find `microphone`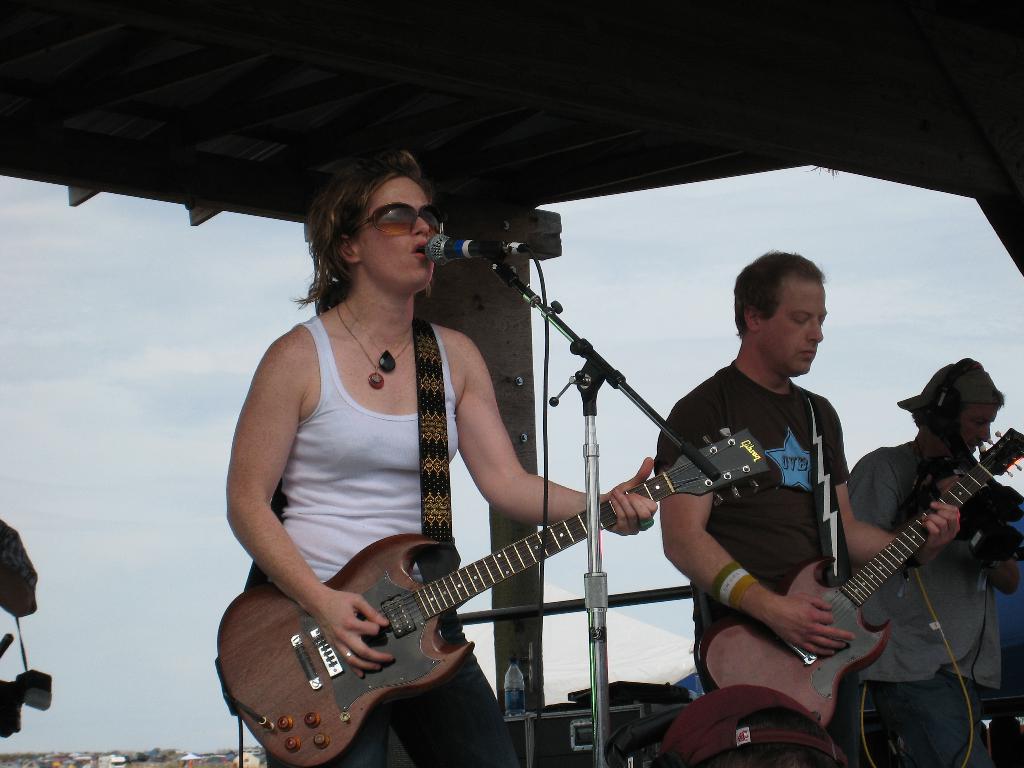
(x1=422, y1=234, x2=558, y2=266)
